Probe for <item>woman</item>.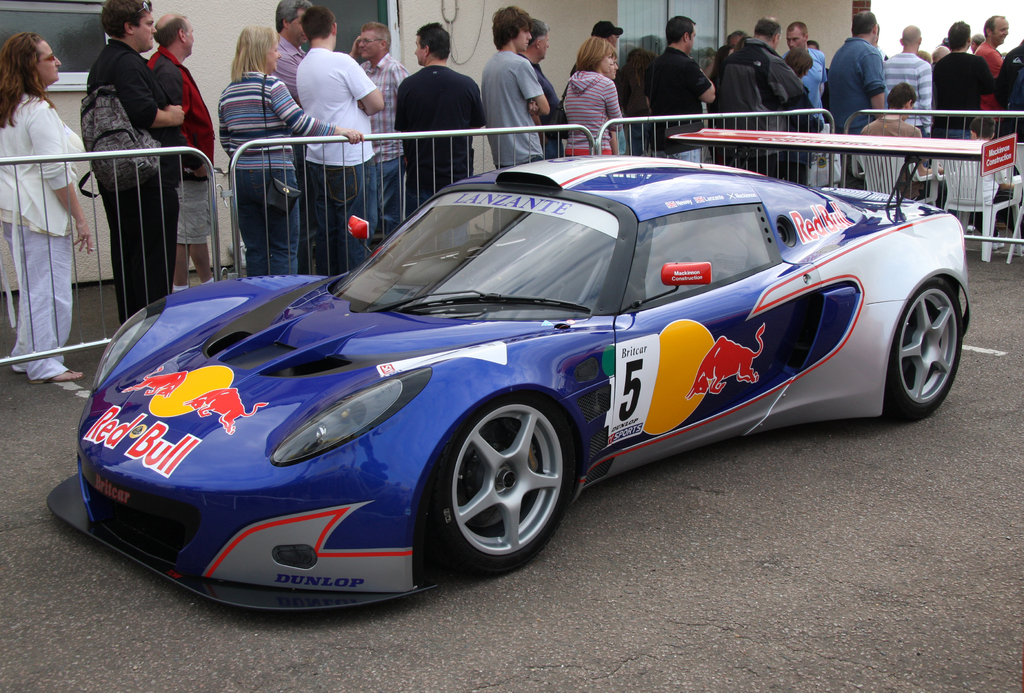
Probe result: [216,21,360,274].
